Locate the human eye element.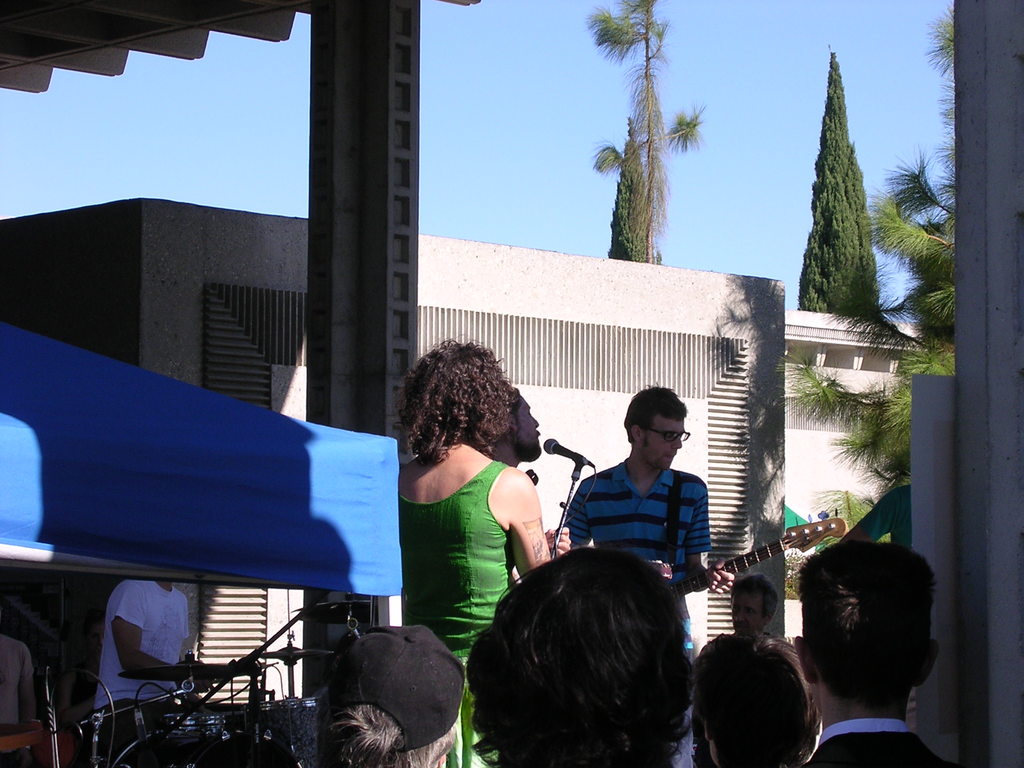
Element bbox: {"left": 665, "top": 434, "right": 675, "bottom": 440}.
